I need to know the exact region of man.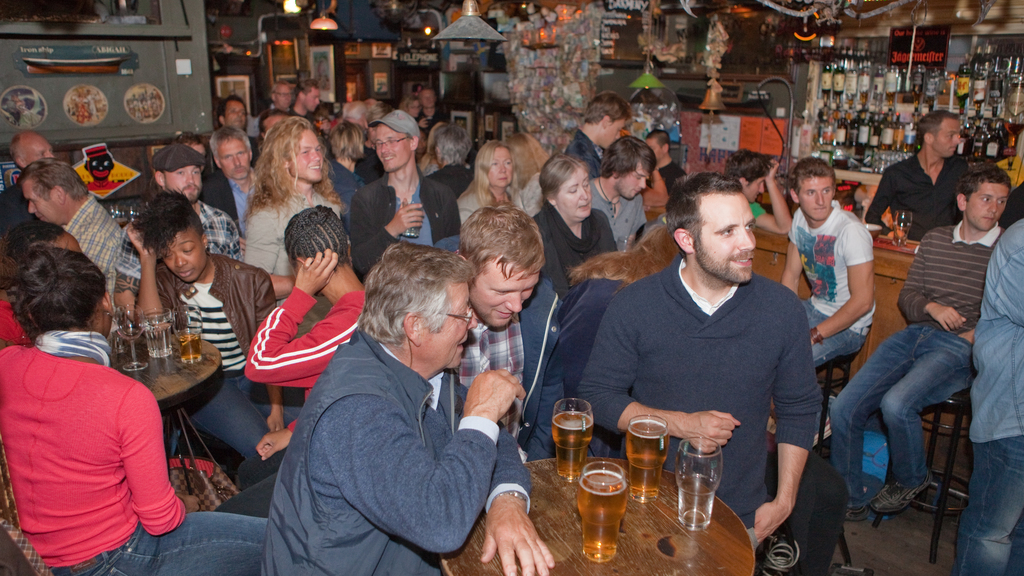
Region: select_region(832, 161, 1013, 515).
